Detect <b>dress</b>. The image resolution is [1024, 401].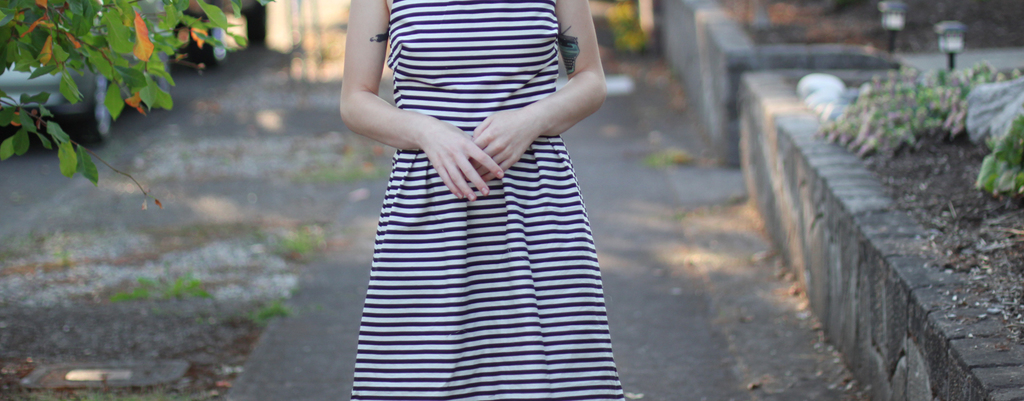
bbox=(352, 0, 625, 400).
